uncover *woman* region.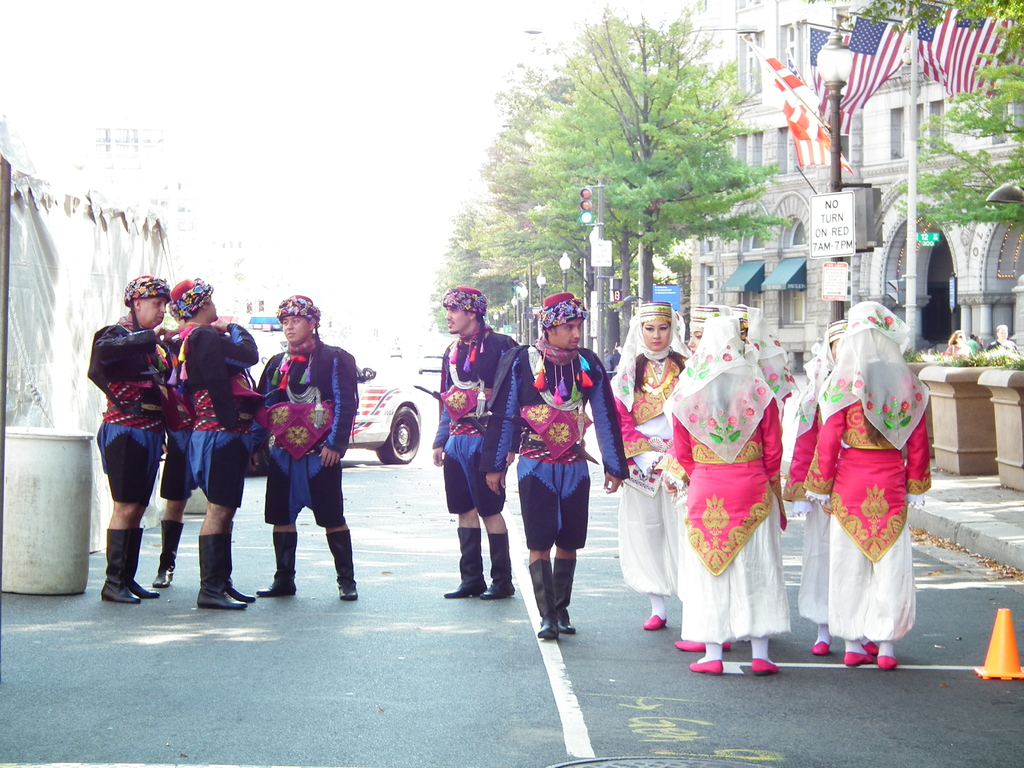
Uncovered: 669 310 794 646.
